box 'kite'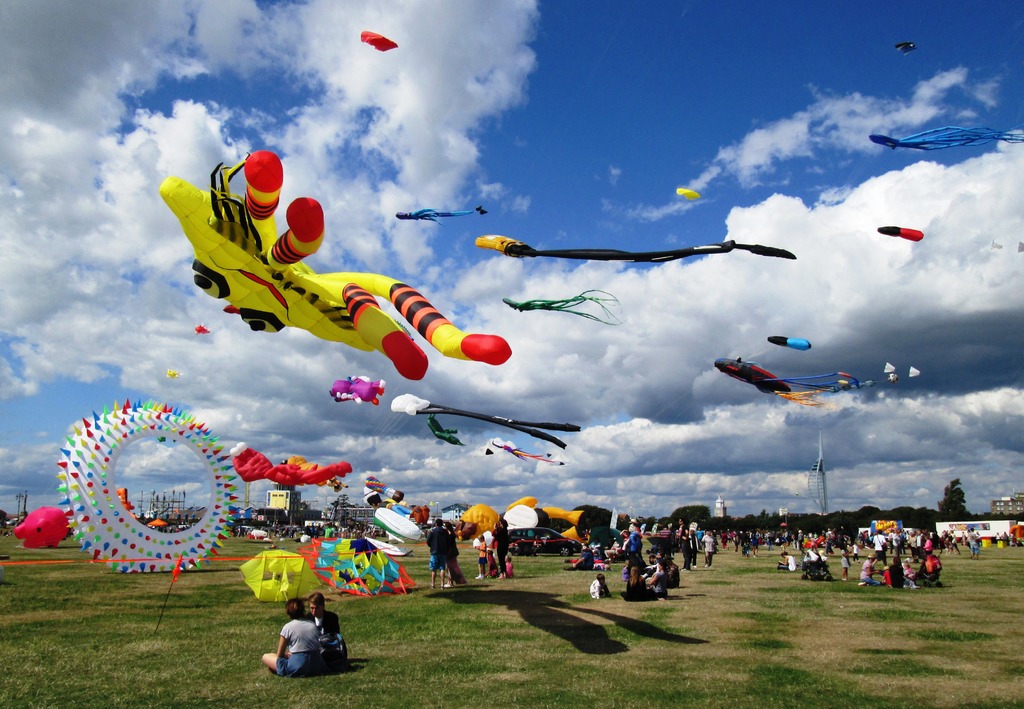
l=499, t=287, r=623, b=329
